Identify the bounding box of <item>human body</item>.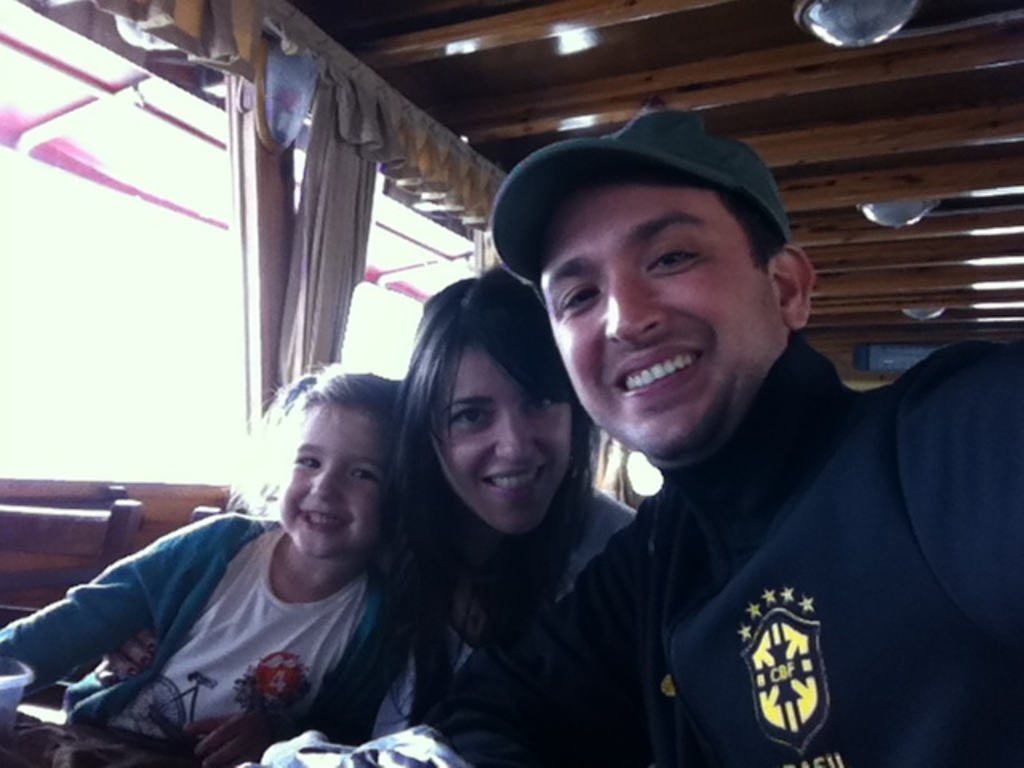
[x1=410, y1=130, x2=1022, y2=766].
